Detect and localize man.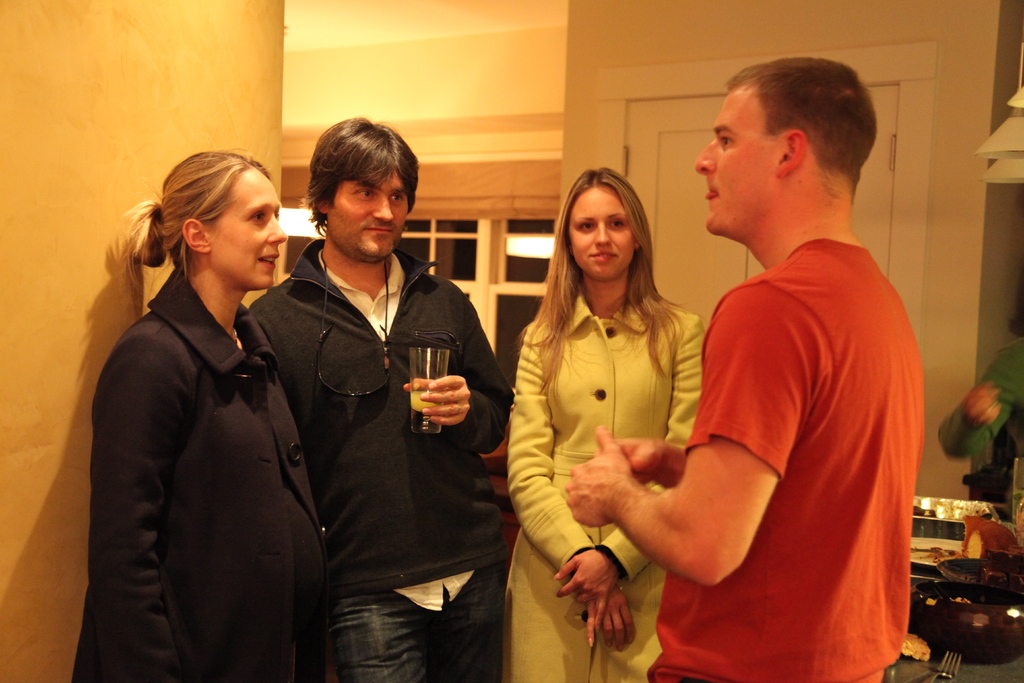
Localized at (623,43,933,677).
